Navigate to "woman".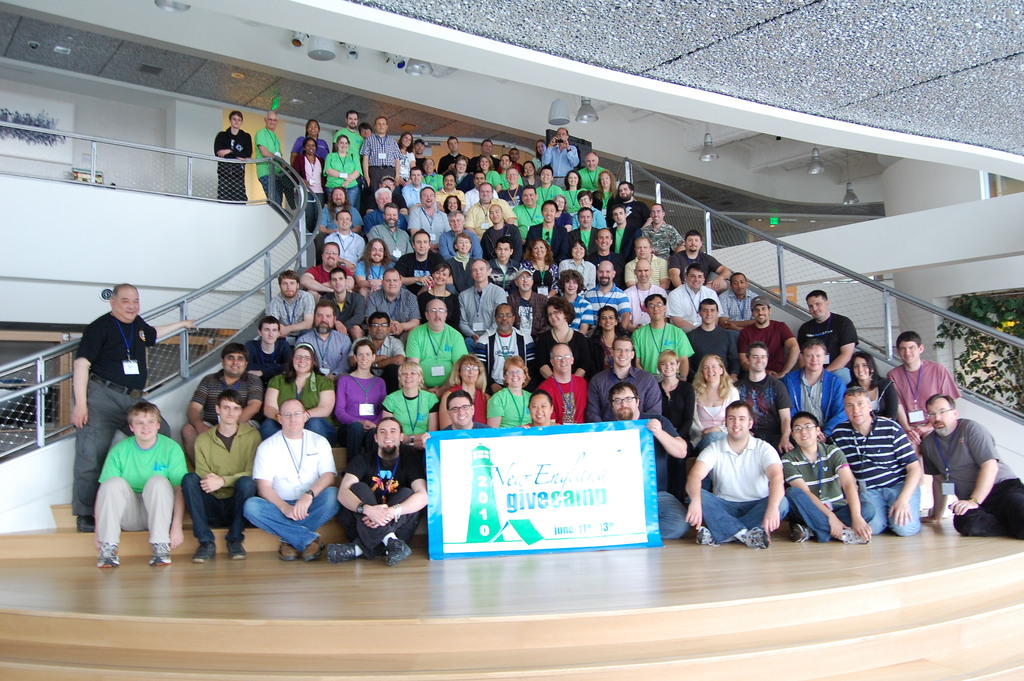
Navigation target: x1=449, y1=235, x2=479, y2=293.
